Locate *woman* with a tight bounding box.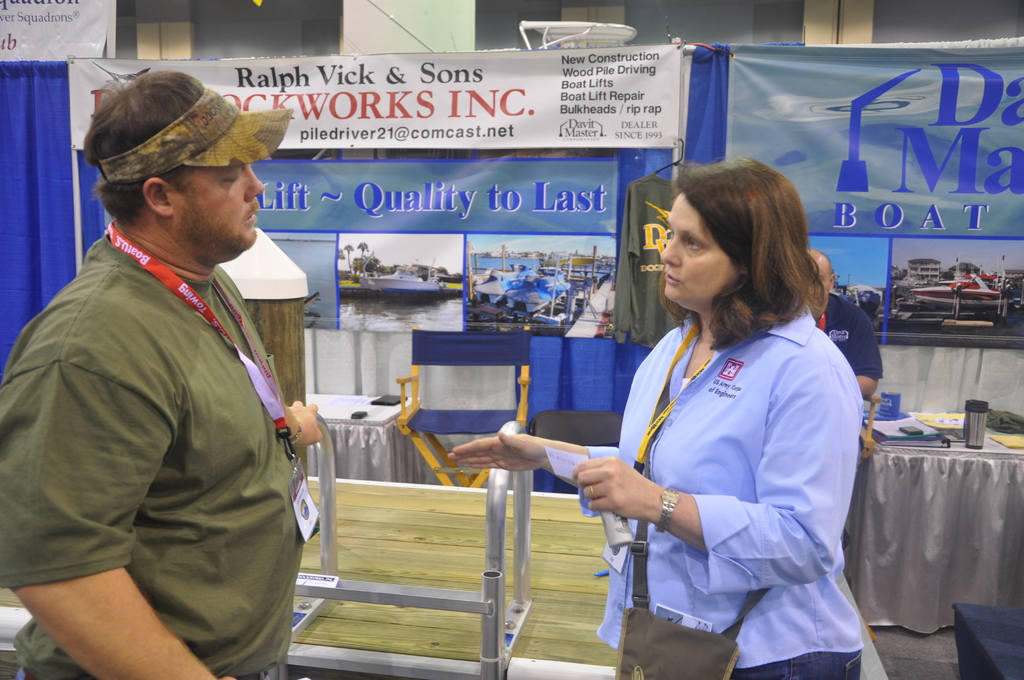
detection(450, 160, 865, 679).
